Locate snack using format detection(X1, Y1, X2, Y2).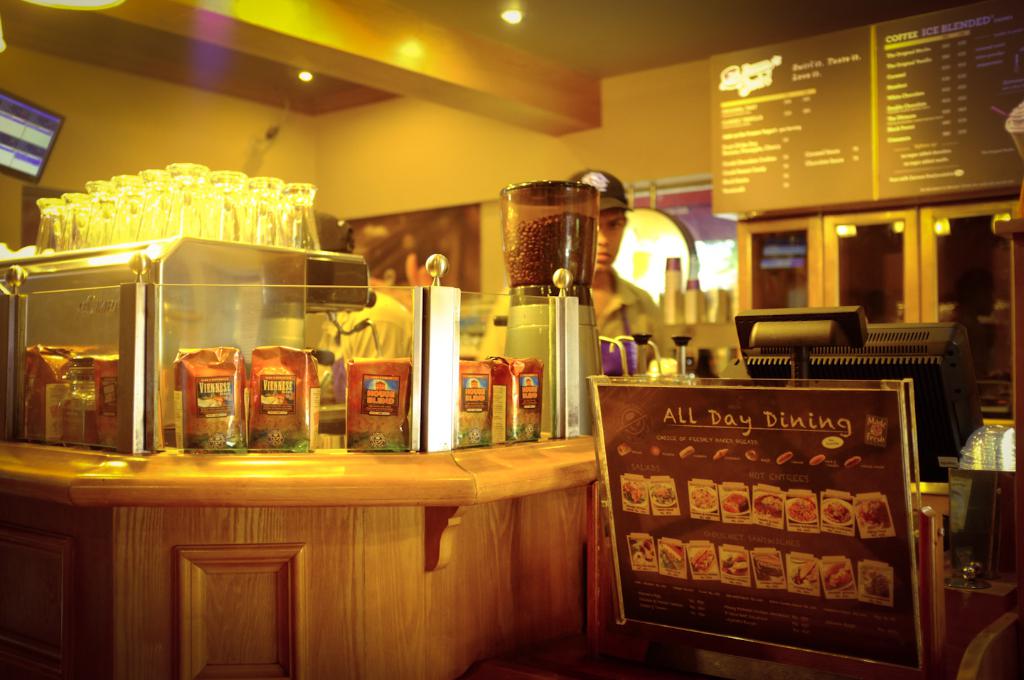
detection(692, 549, 715, 573).
